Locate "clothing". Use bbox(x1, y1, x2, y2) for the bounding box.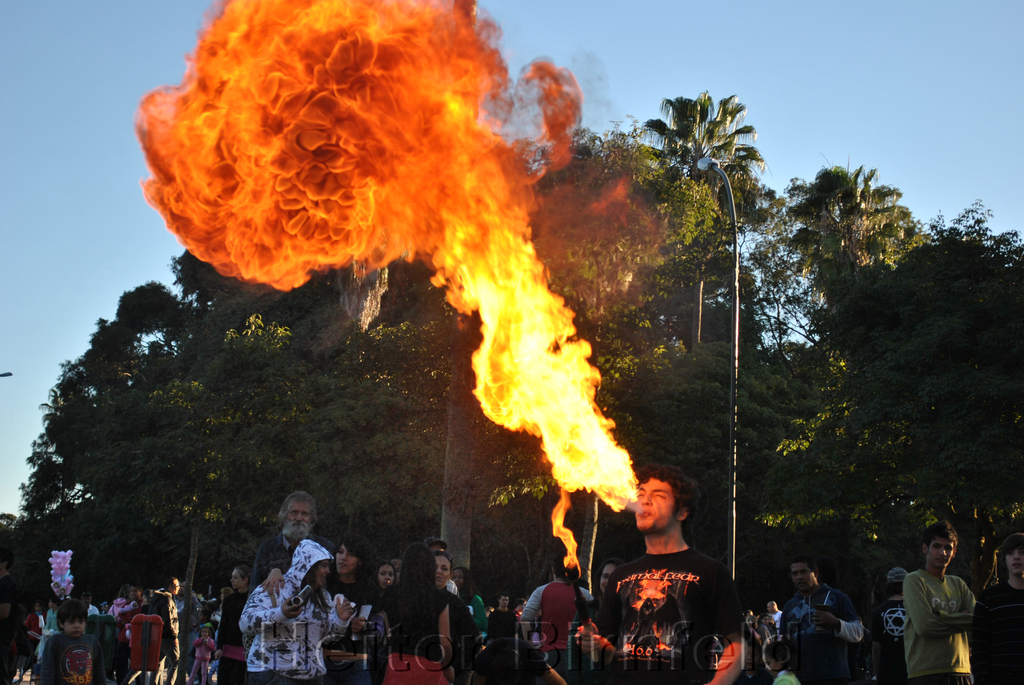
bbox(783, 584, 868, 684).
